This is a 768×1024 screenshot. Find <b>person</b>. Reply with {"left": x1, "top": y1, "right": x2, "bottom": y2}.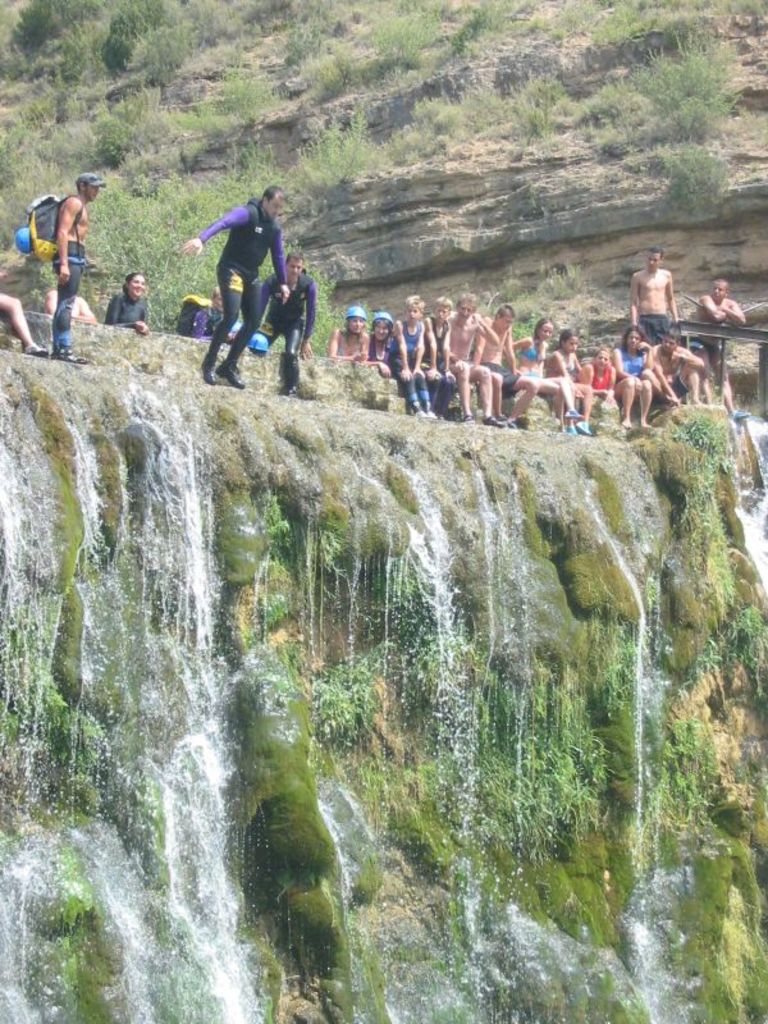
{"left": 106, "top": 273, "right": 154, "bottom": 332}.
